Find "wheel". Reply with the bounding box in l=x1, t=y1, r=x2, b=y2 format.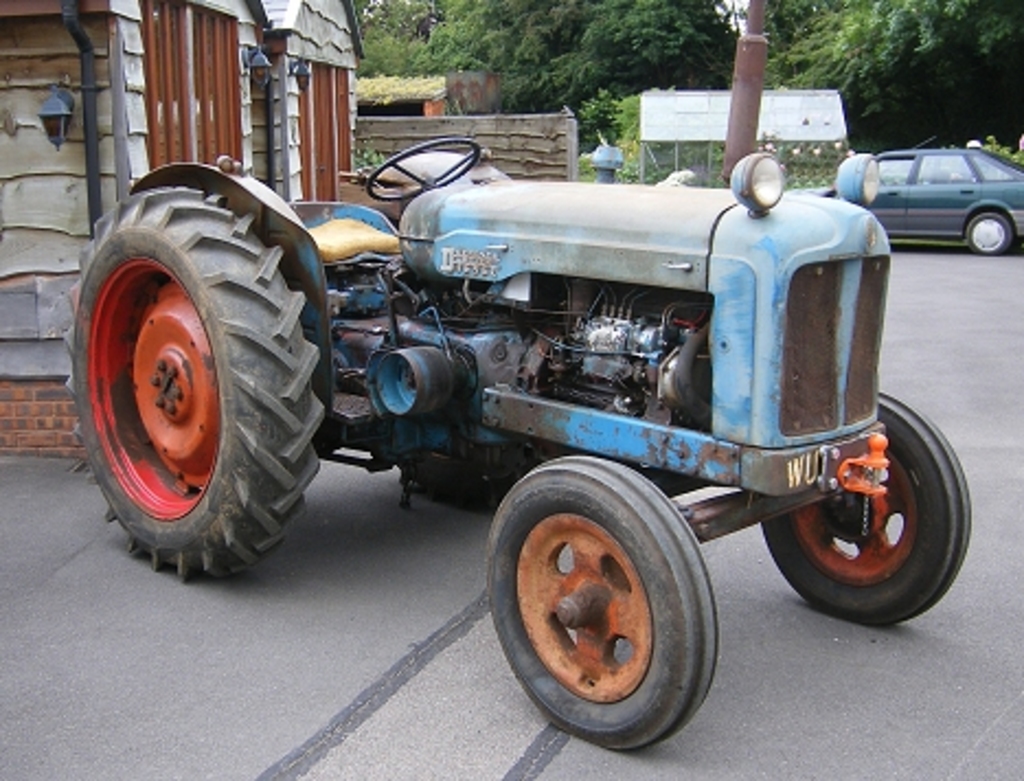
l=761, t=384, r=978, b=623.
